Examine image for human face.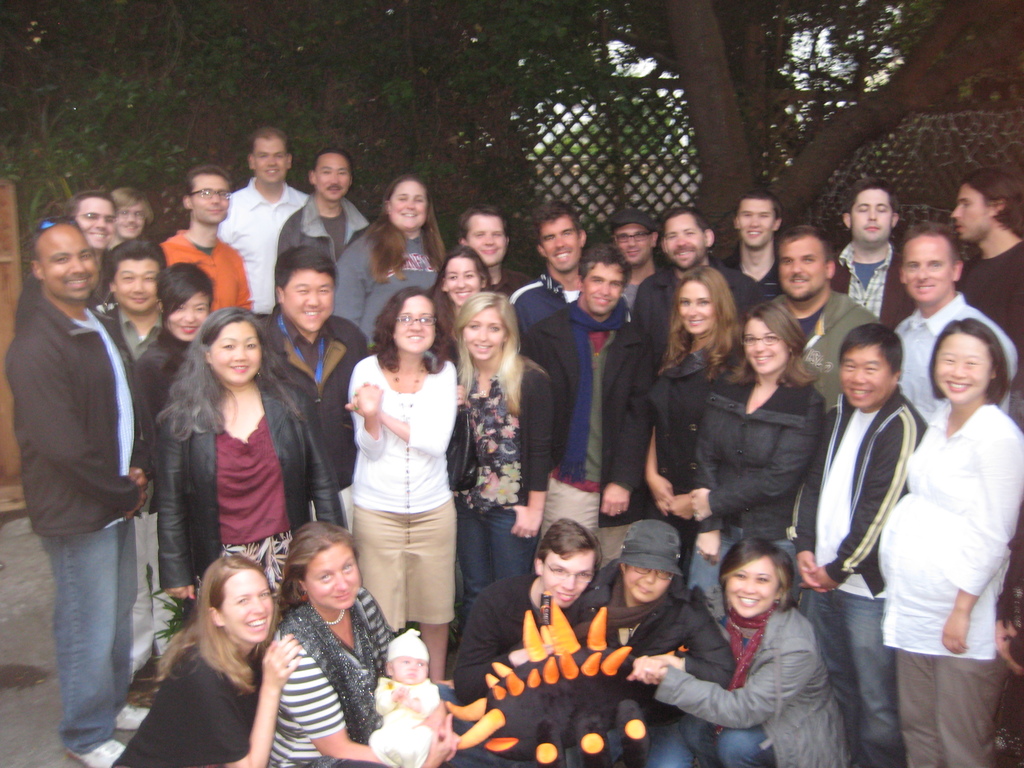
Examination result: 622, 565, 676, 598.
